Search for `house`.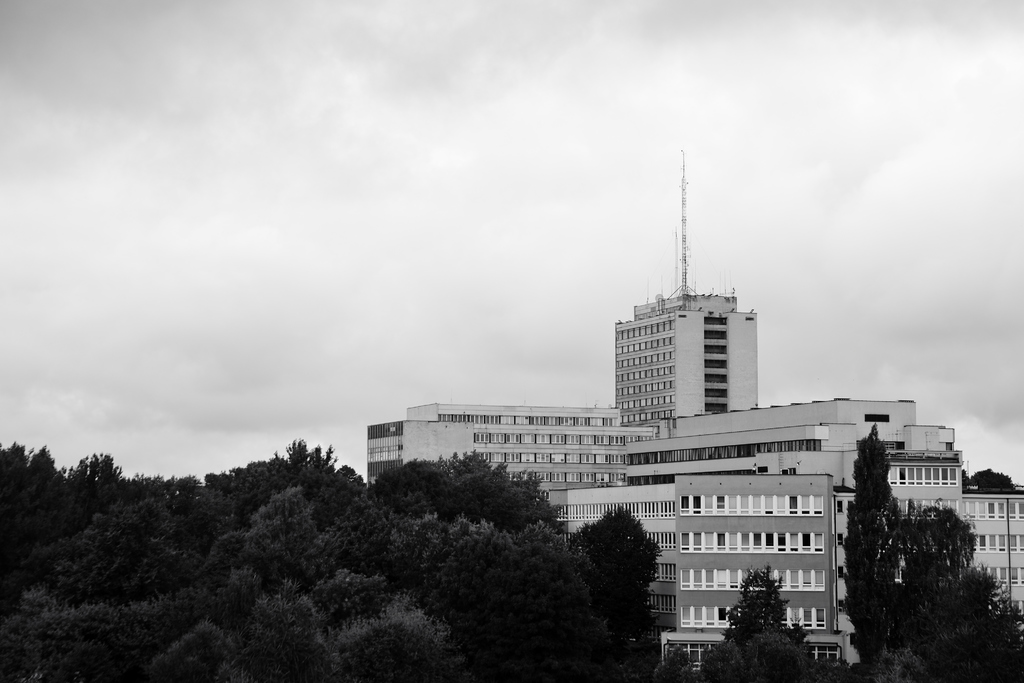
Found at [674,478,833,588].
